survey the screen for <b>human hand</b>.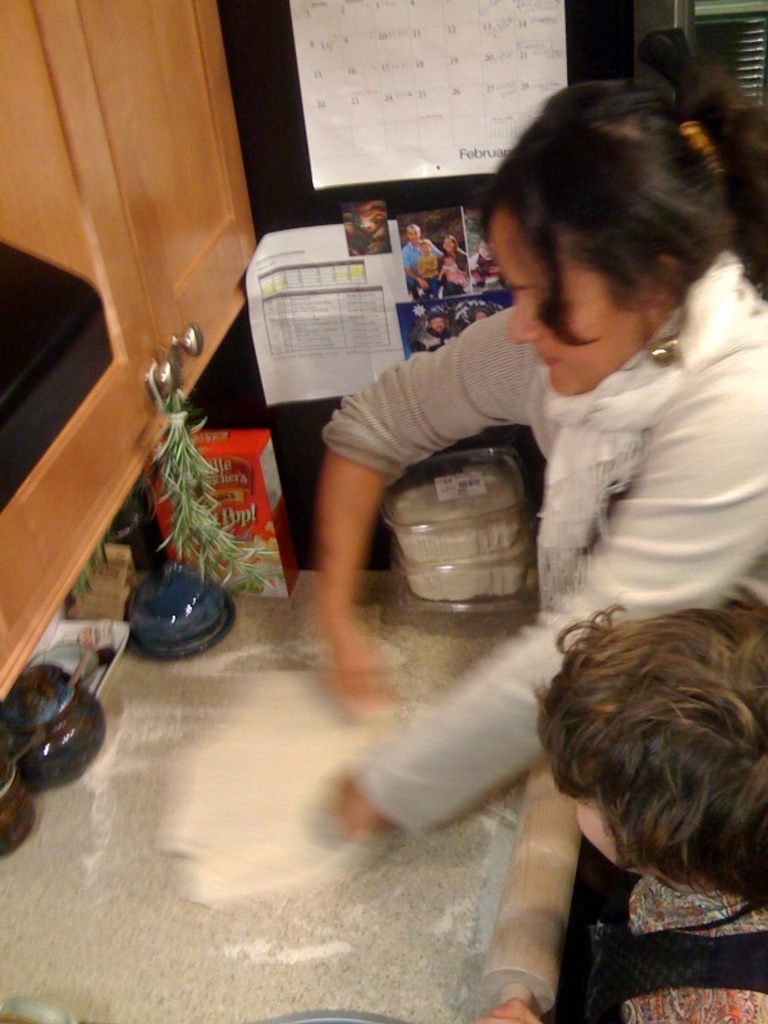
Survey found: crop(329, 776, 389, 844).
